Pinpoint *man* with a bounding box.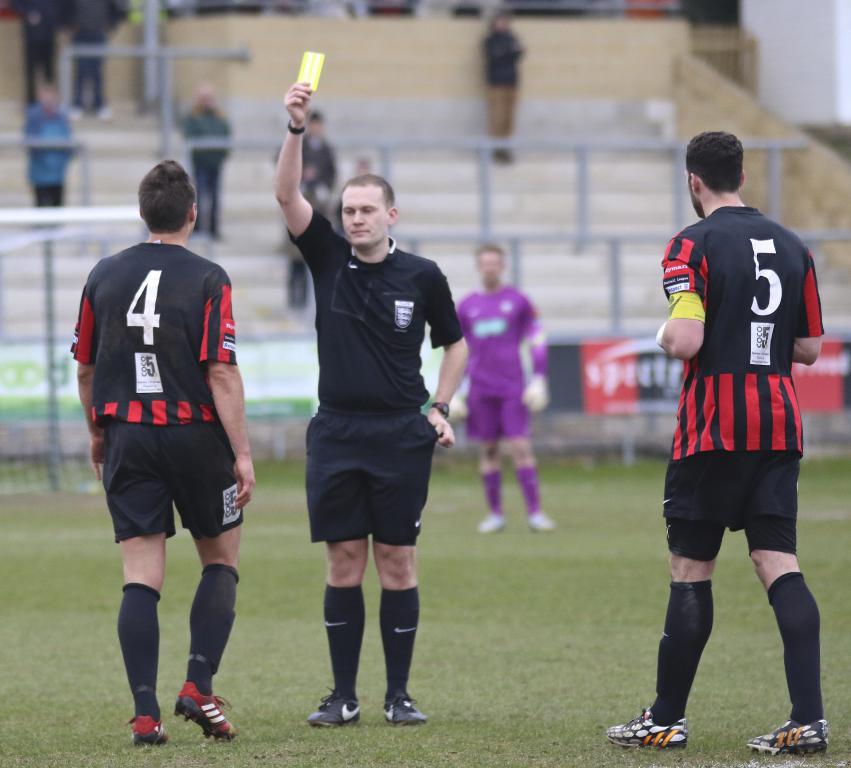
rect(635, 141, 839, 749).
